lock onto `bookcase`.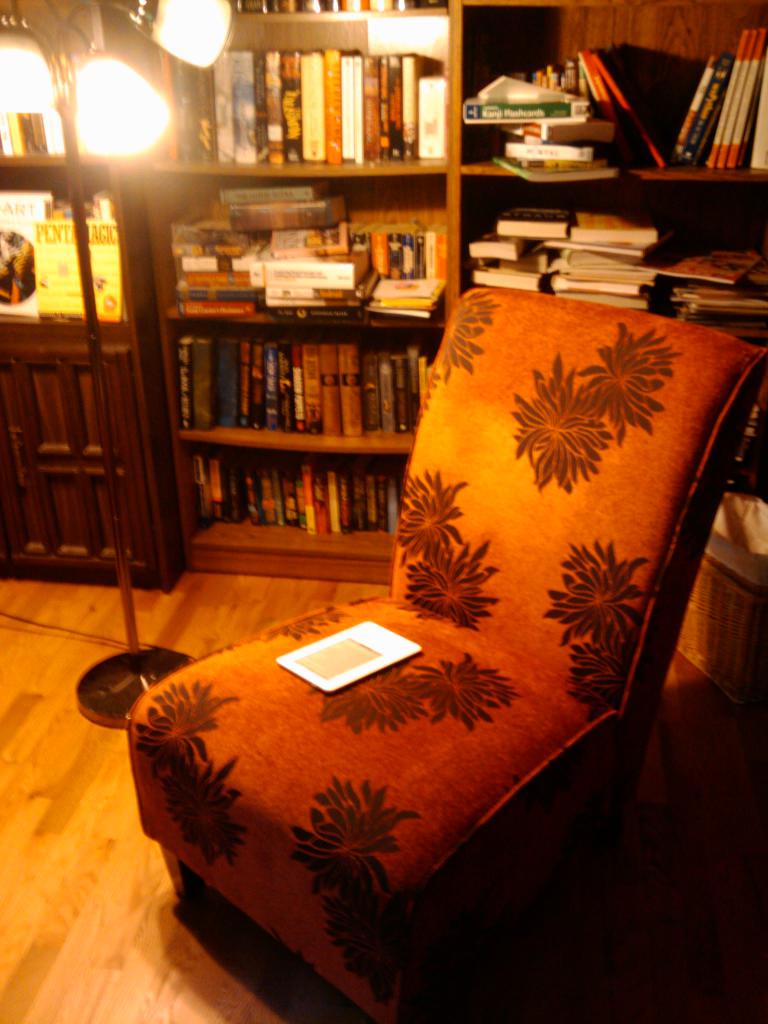
Locked: box=[137, 0, 767, 585].
